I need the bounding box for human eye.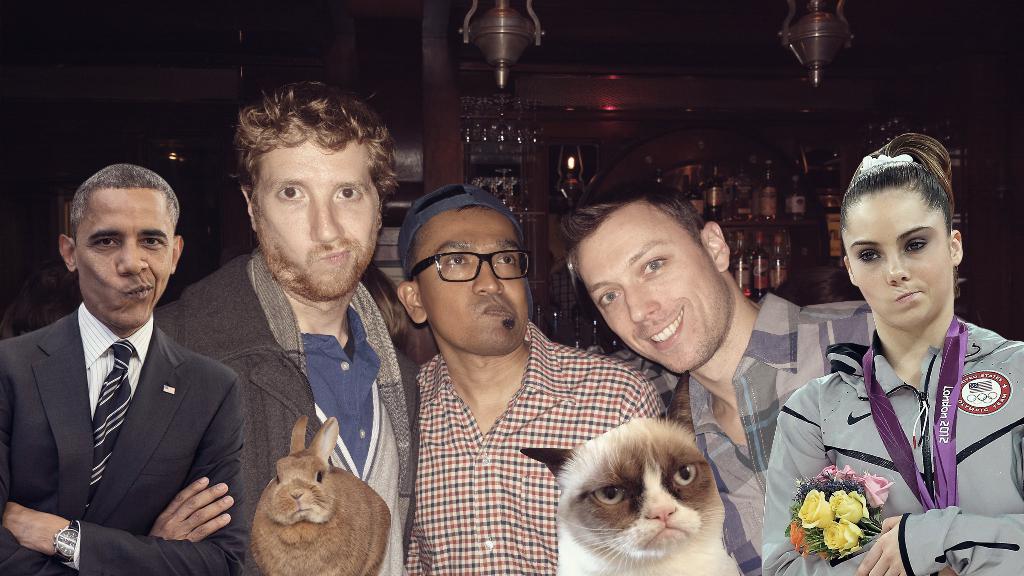
Here it is: (x1=440, y1=252, x2=470, y2=269).
